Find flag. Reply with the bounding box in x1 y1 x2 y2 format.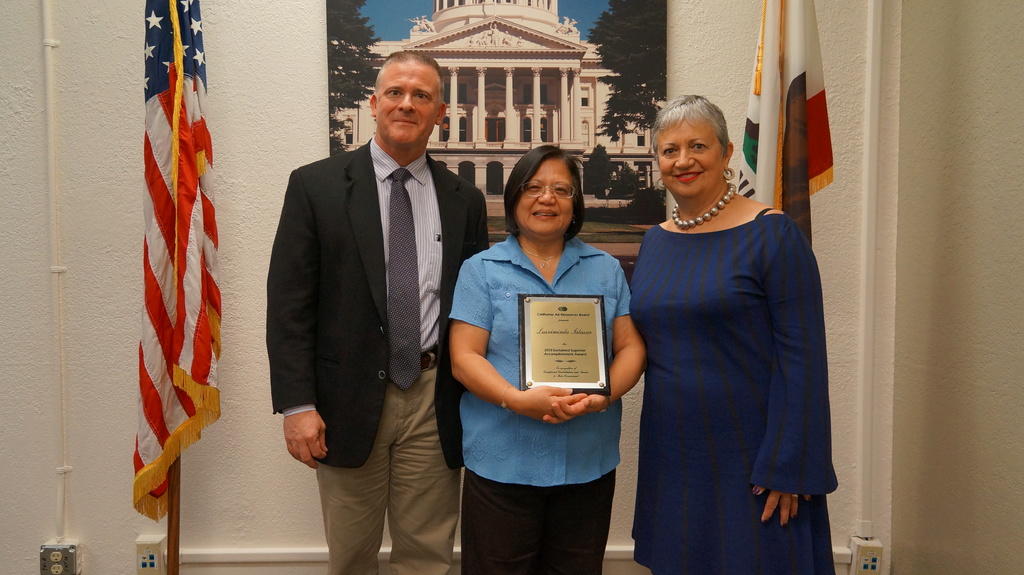
129 2 218 525.
